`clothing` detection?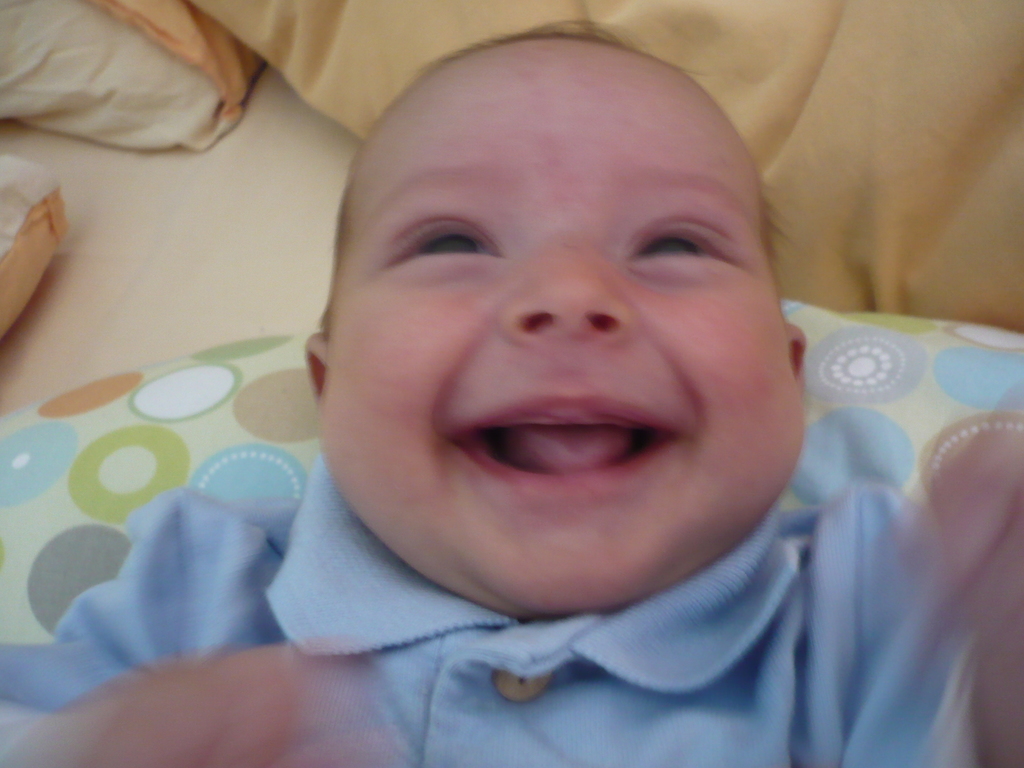
76,492,968,744
